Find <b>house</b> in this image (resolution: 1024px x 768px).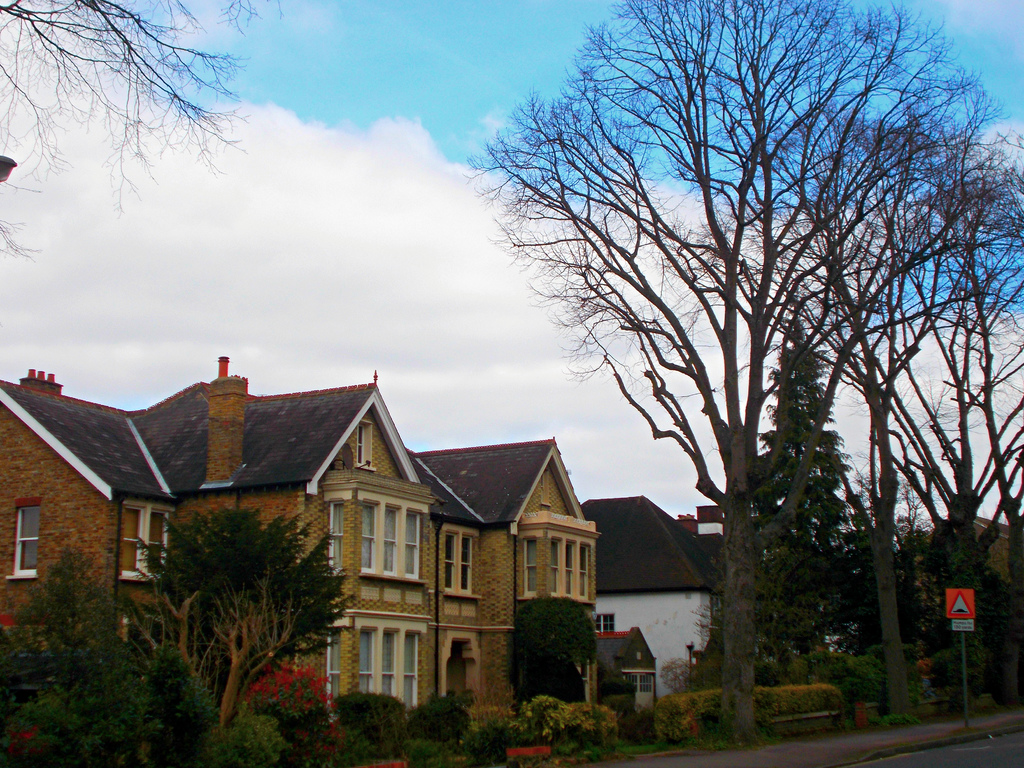
rect(412, 434, 611, 730).
